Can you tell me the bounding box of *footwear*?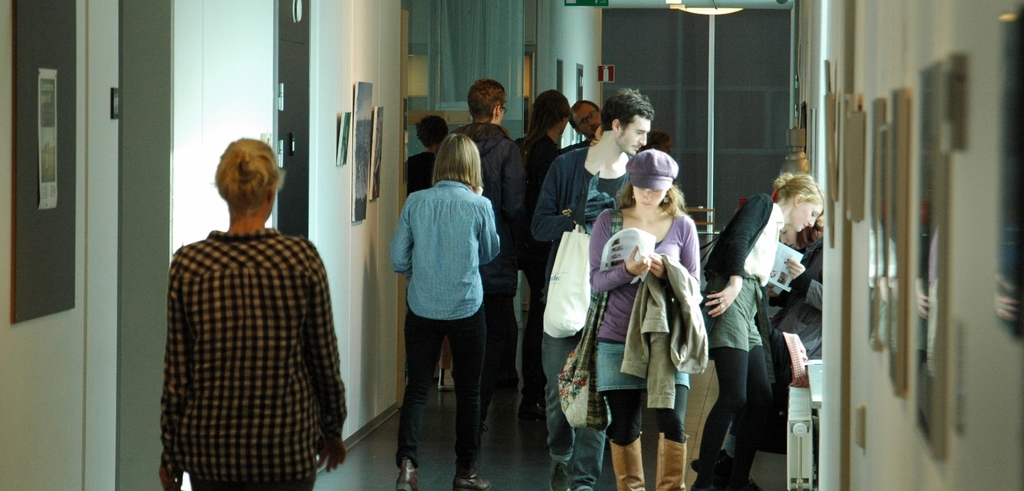
396,458,419,490.
